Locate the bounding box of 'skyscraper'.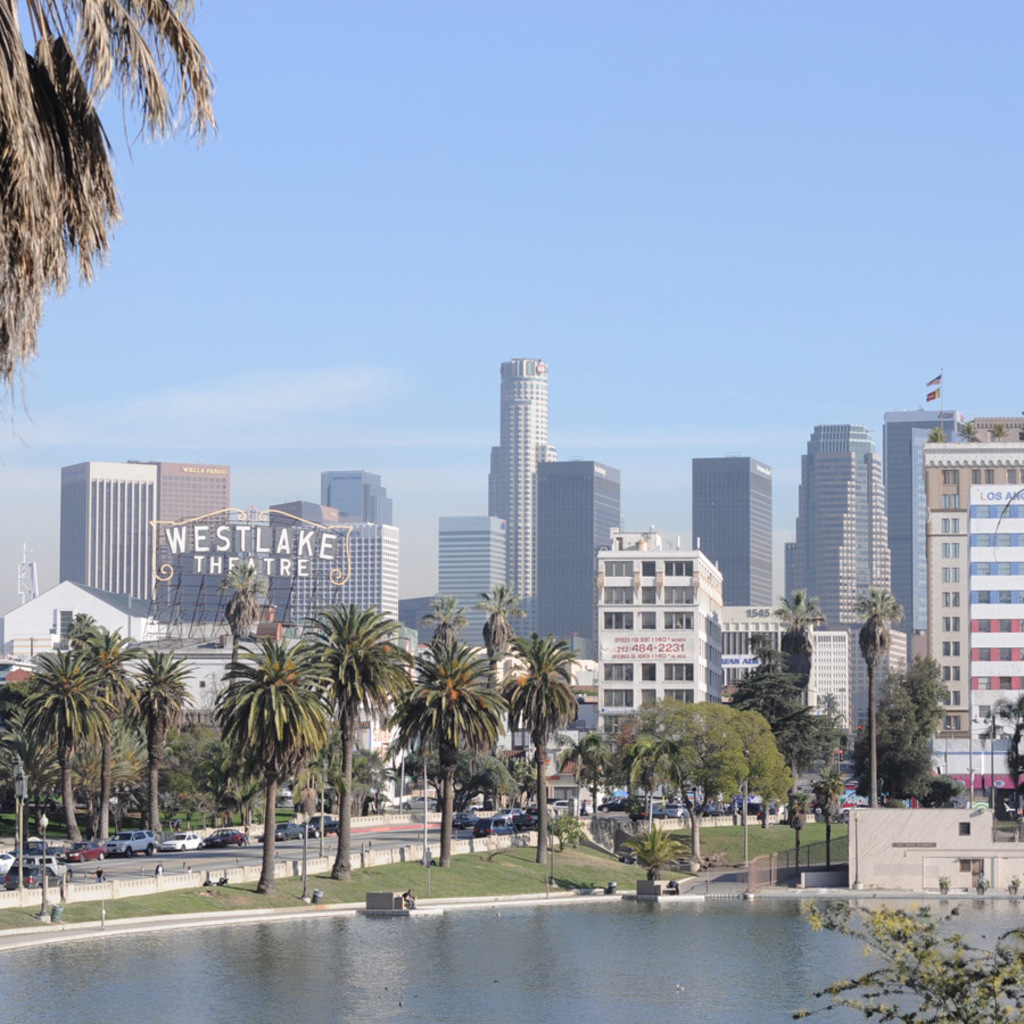
Bounding box: (313, 461, 398, 536).
